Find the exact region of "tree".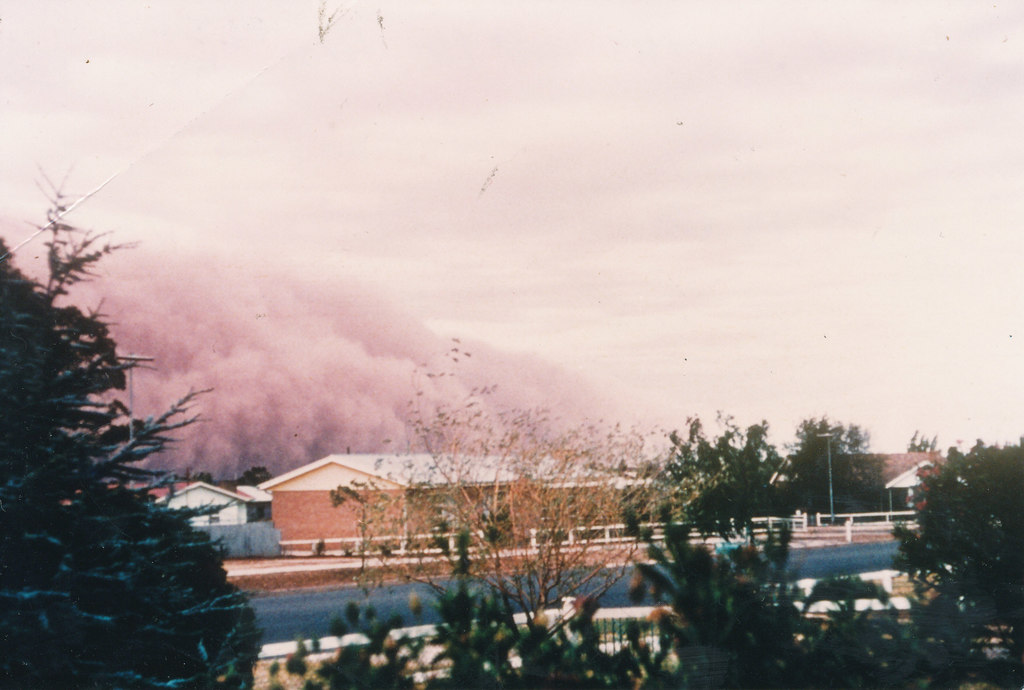
Exact region: Rect(880, 430, 1023, 686).
